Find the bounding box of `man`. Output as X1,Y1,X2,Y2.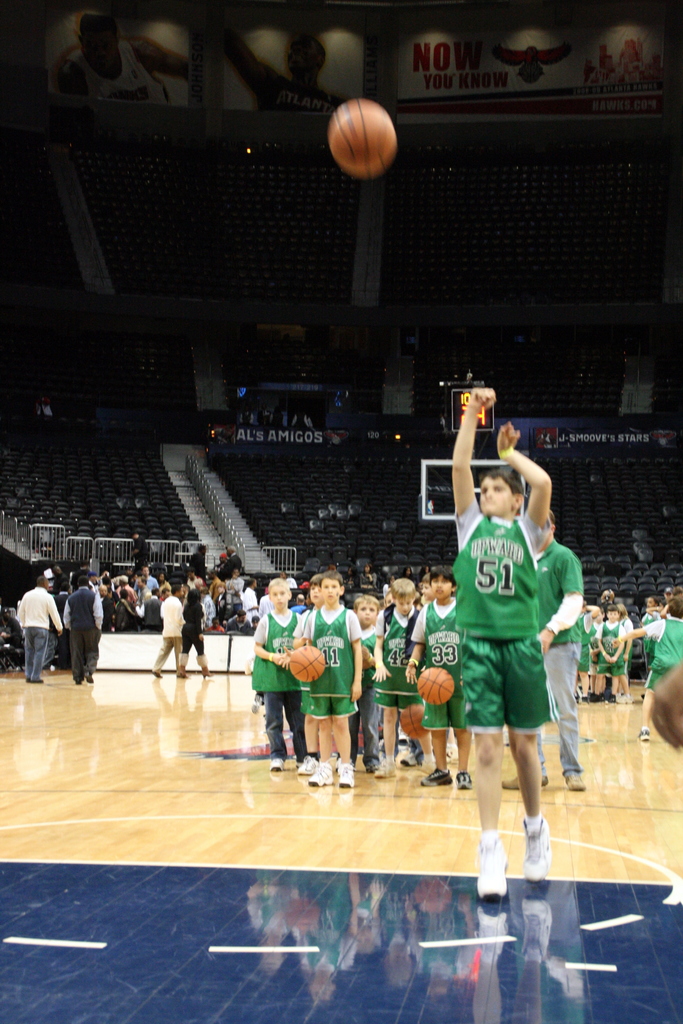
151,584,189,676.
